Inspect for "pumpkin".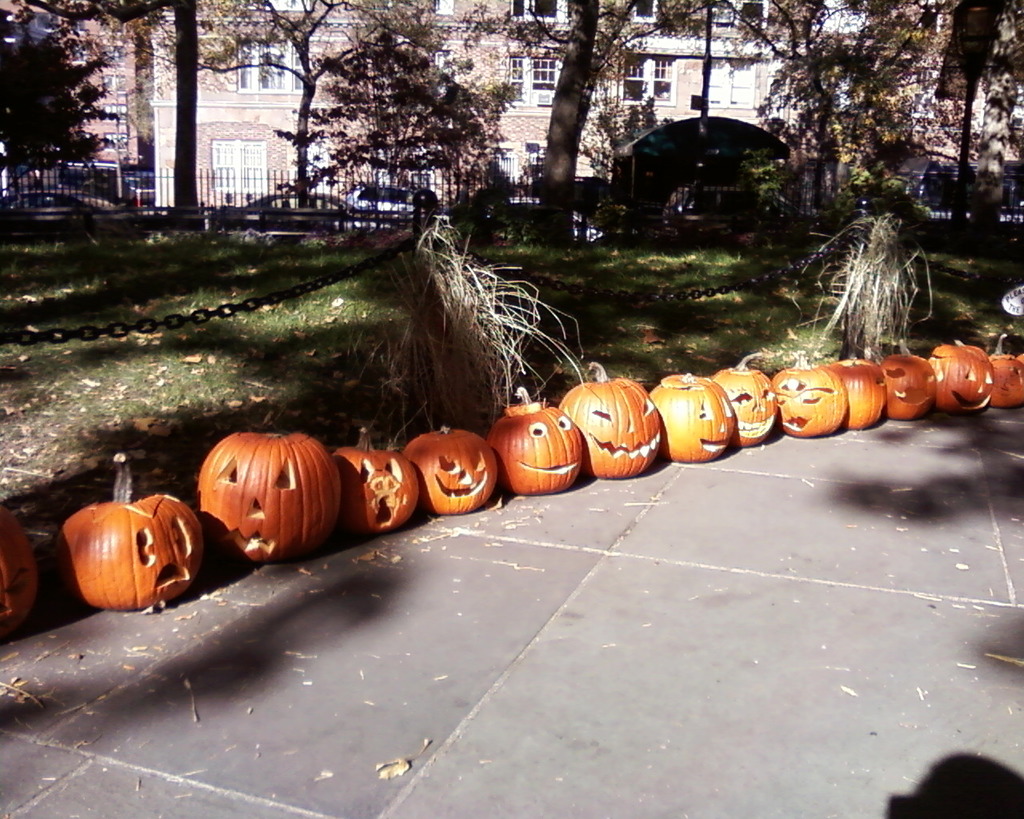
Inspection: <region>202, 401, 339, 571</region>.
